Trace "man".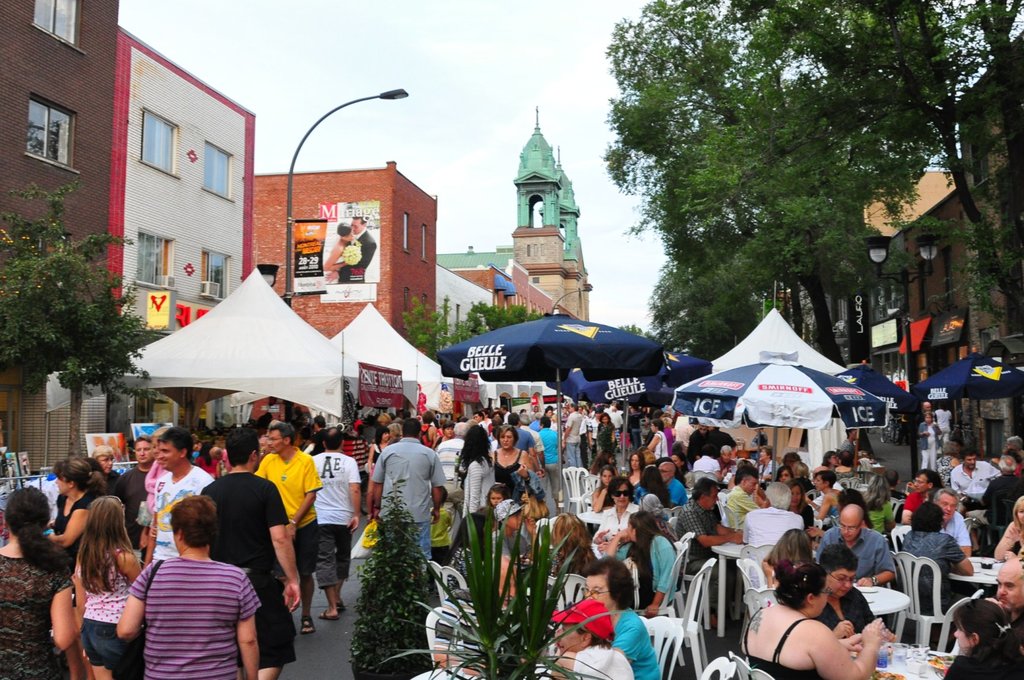
Traced to <bbox>114, 438, 154, 552</bbox>.
